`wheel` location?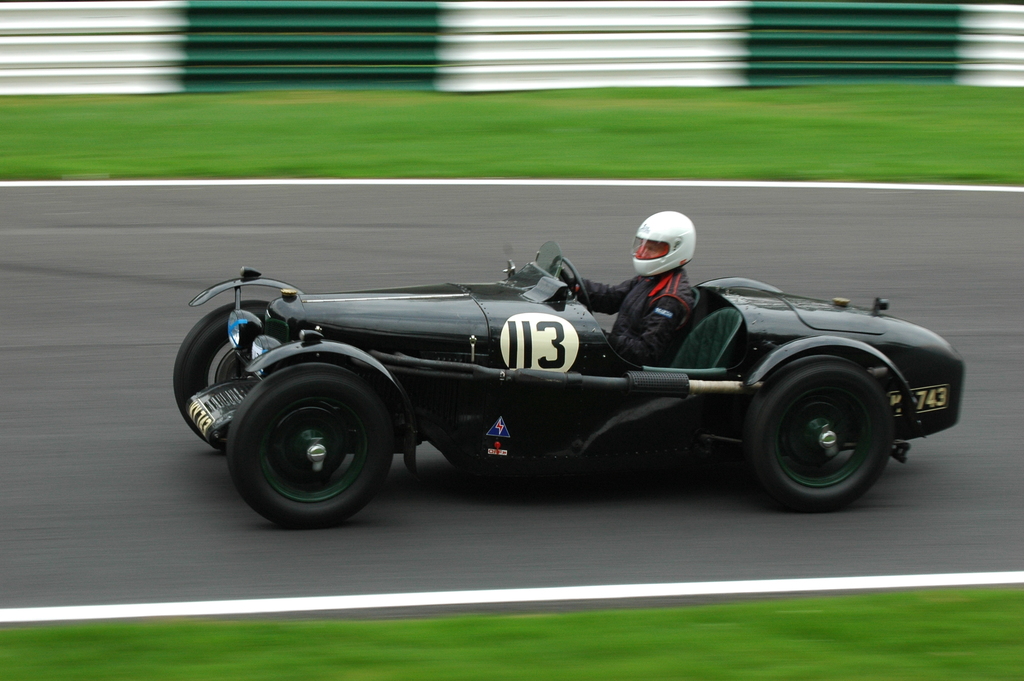
<bbox>170, 302, 290, 454</bbox>
